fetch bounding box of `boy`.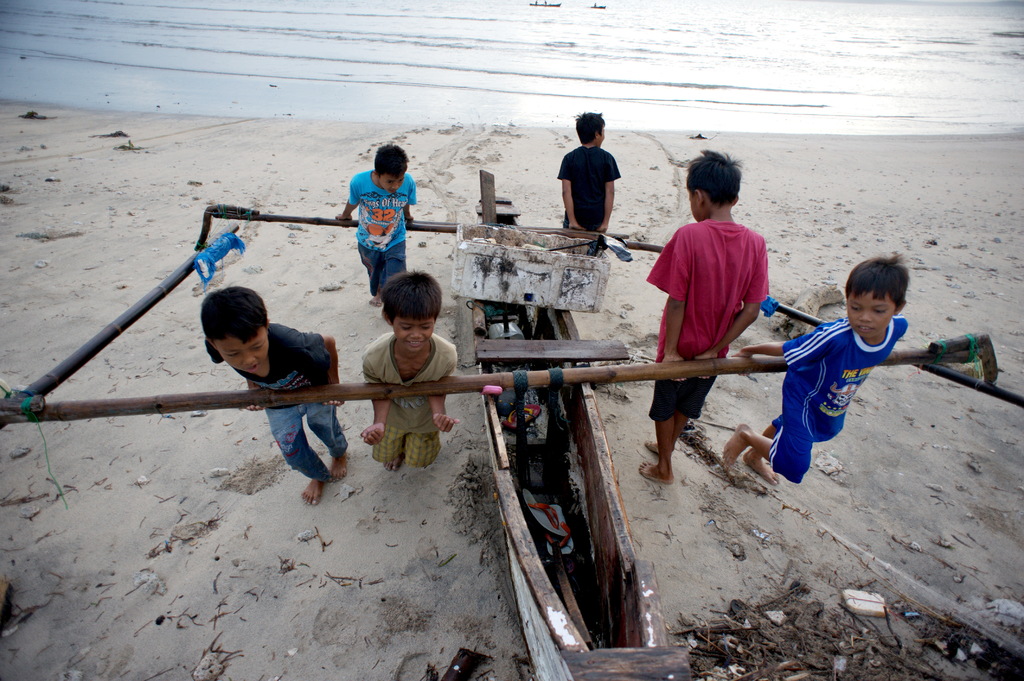
Bbox: x1=556 y1=112 x2=625 y2=228.
